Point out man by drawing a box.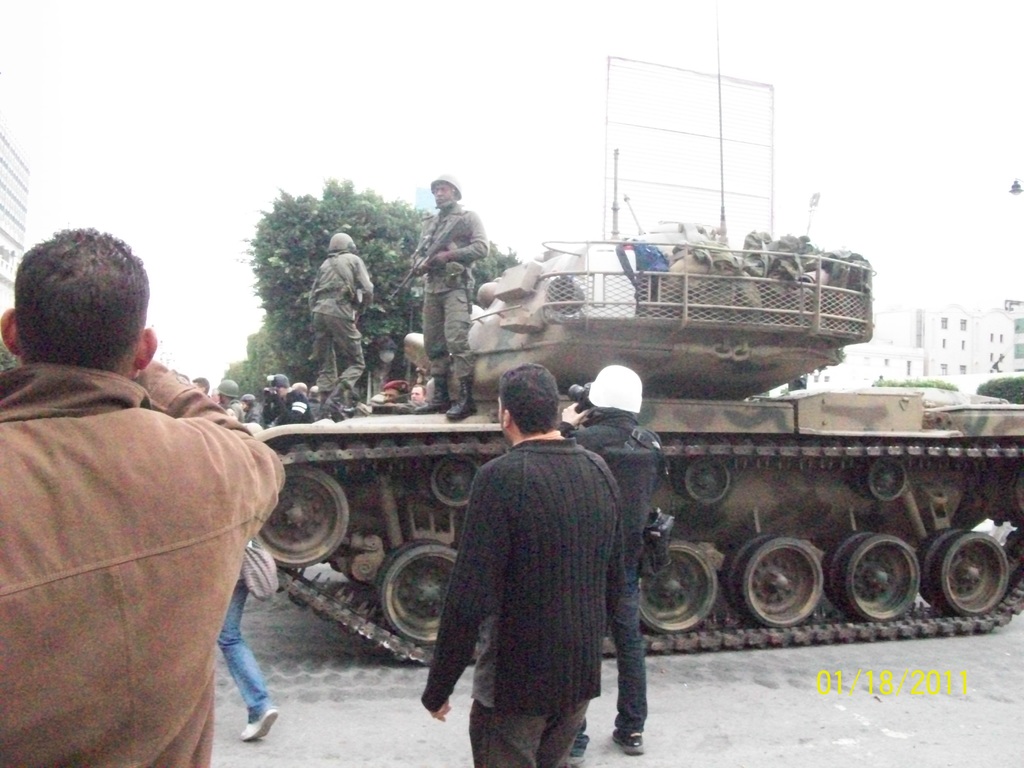
412/172/487/424.
